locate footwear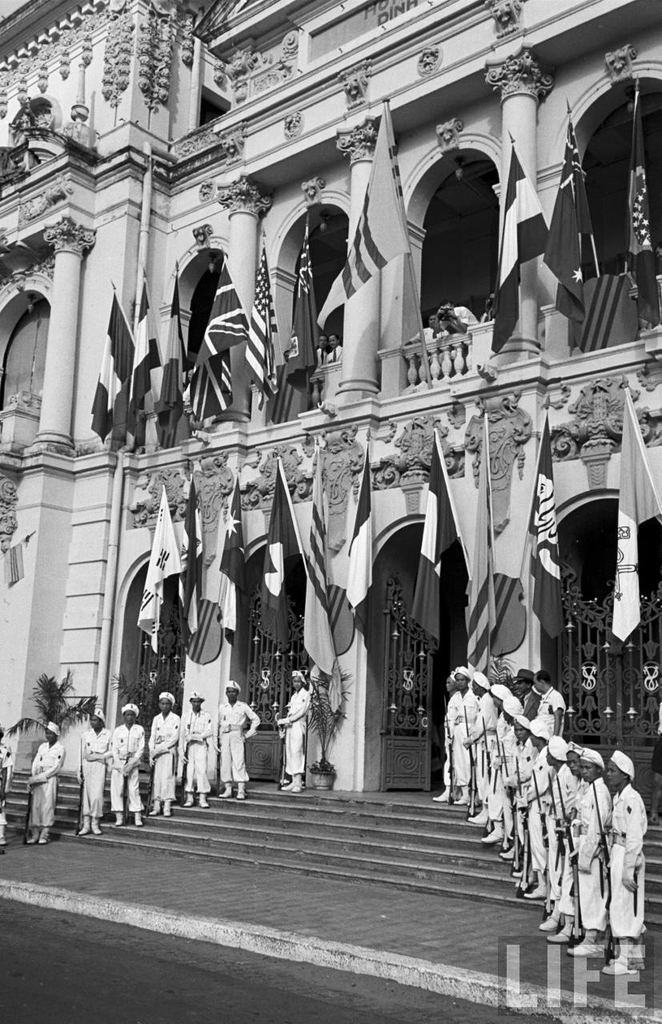
pyautogui.locateOnScreen(134, 810, 142, 827)
